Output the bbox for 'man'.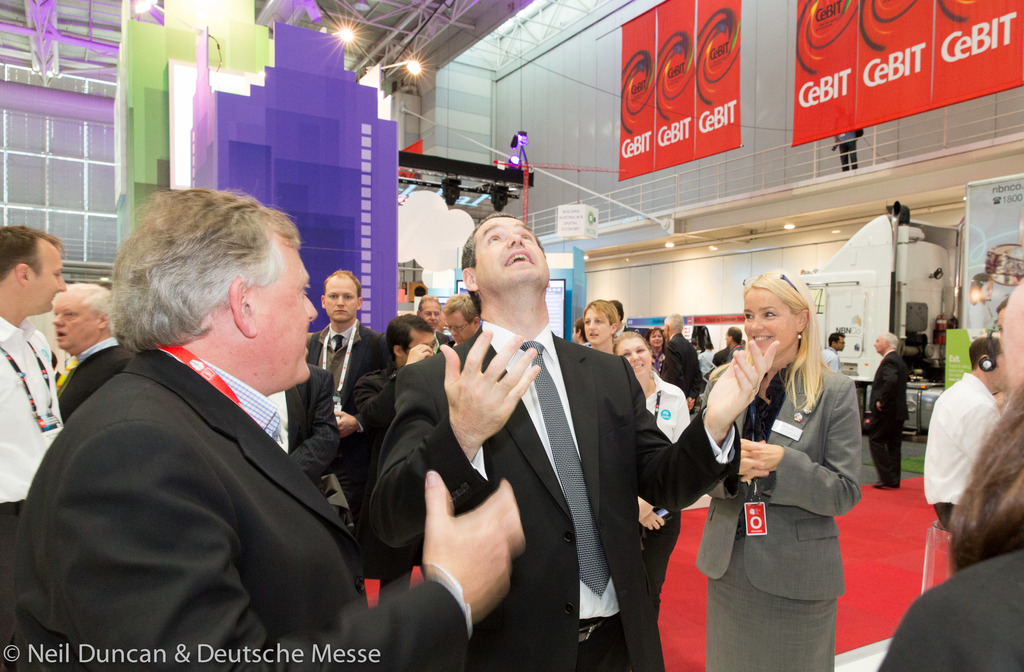
{"left": 0, "top": 222, "right": 71, "bottom": 671}.
